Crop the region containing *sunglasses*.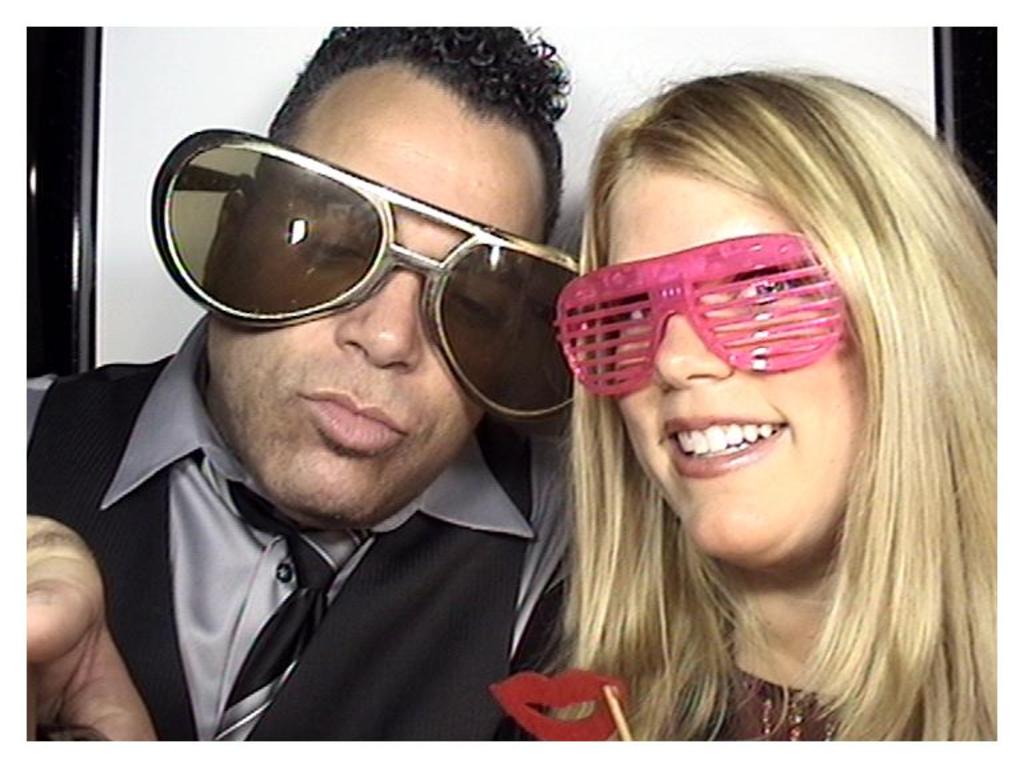
Crop region: {"x1": 145, "y1": 117, "x2": 599, "y2": 431}.
